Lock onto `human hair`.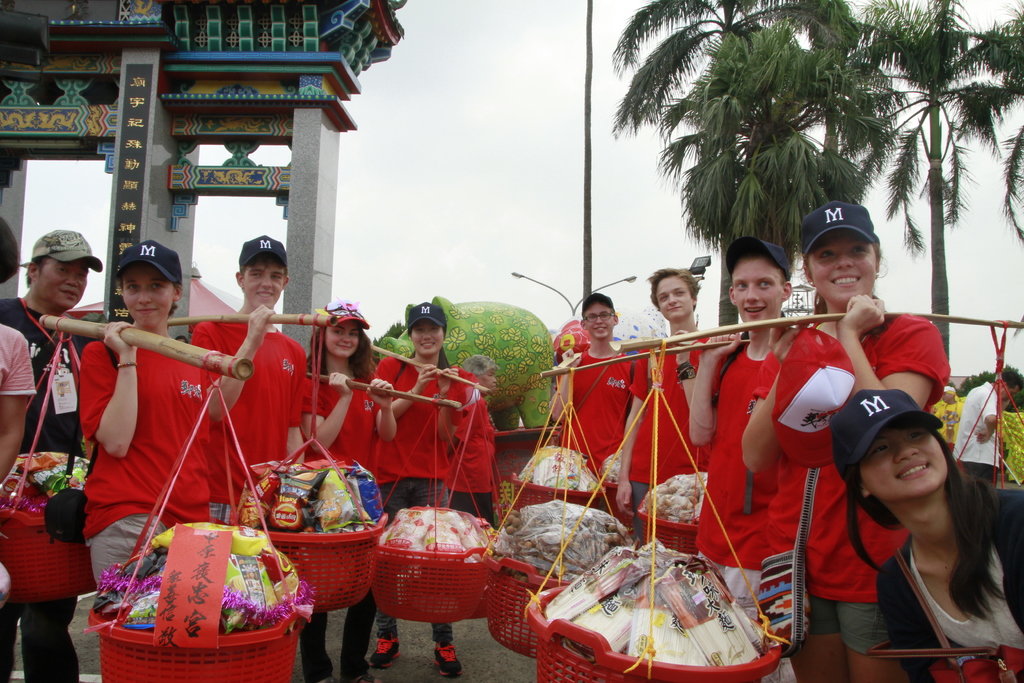
Locked: 711, 250, 788, 407.
